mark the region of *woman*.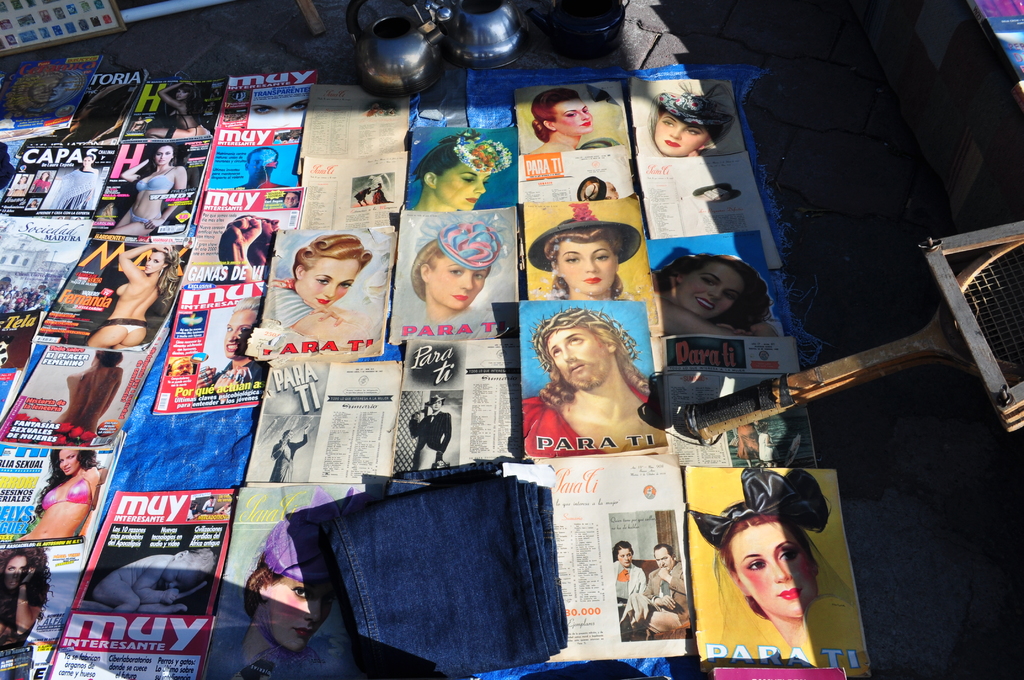
Region: box(239, 489, 344, 679).
